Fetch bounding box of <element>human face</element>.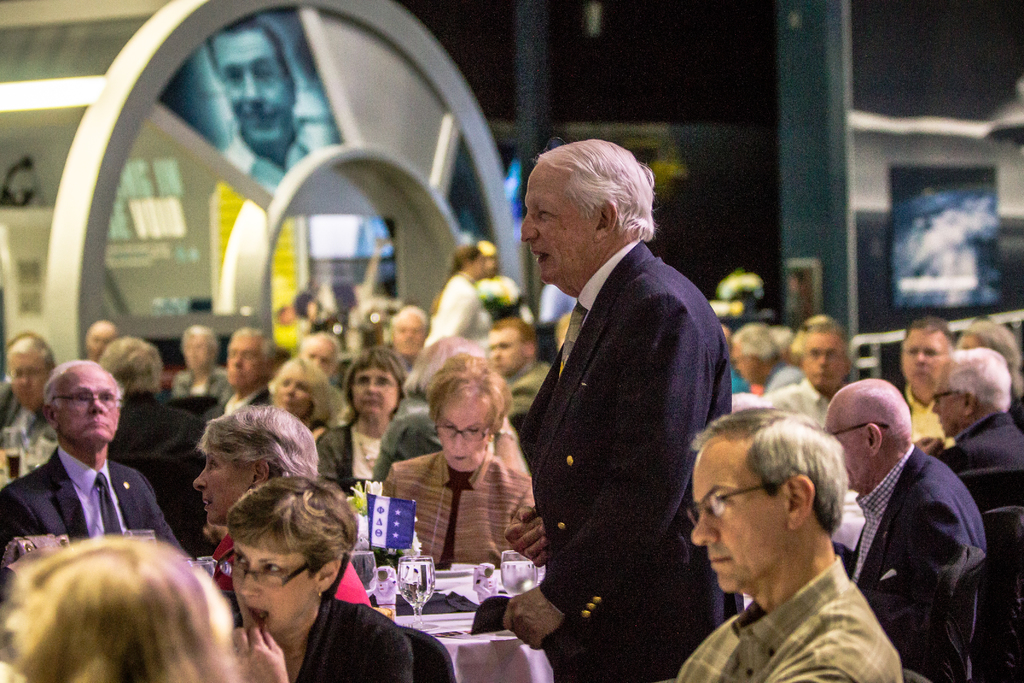
Bbox: <region>692, 462, 787, 588</region>.
